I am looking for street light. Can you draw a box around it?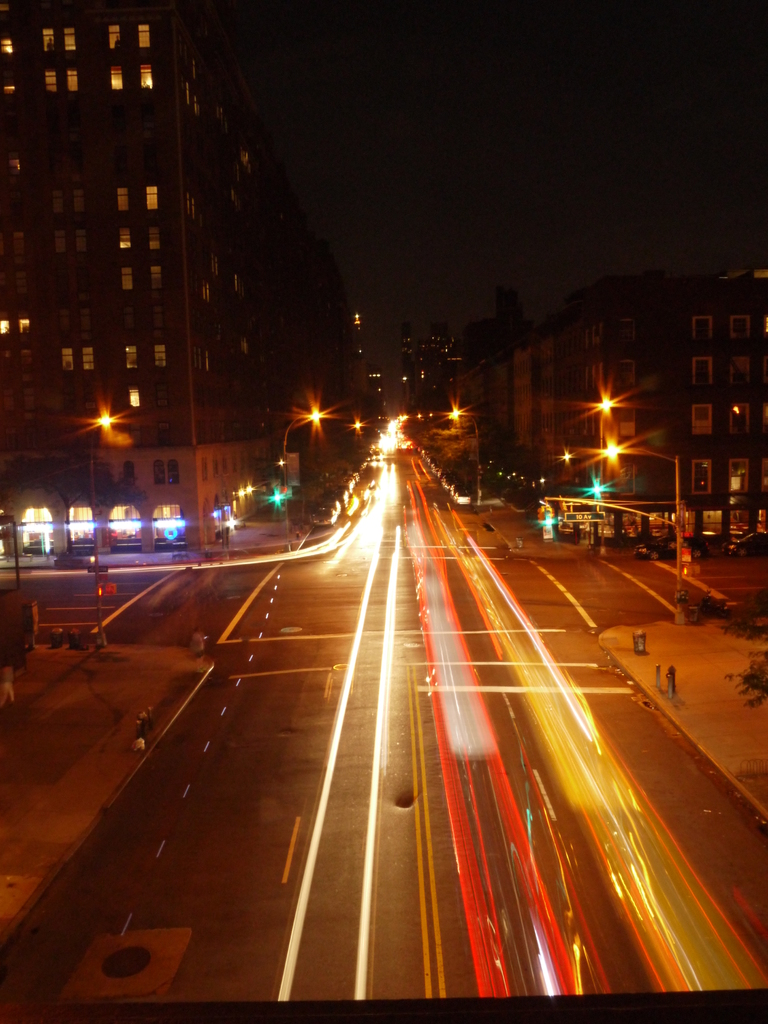
Sure, the bounding box is bbox=[447, 406, 487, 509].
